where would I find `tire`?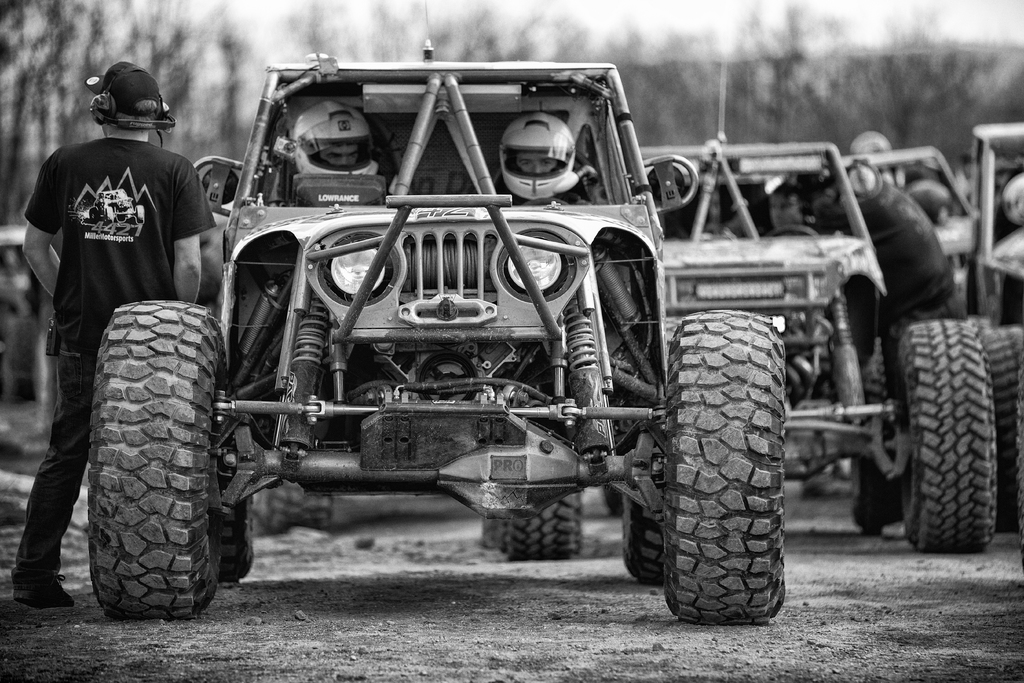
At 620 420 672 583.
